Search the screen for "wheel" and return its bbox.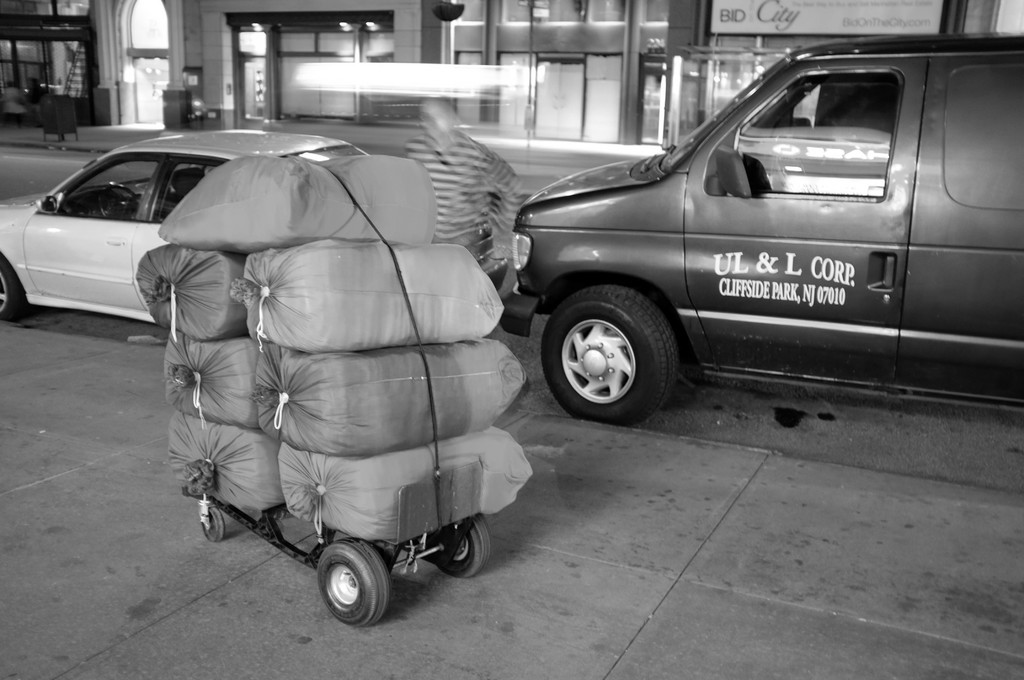
Found: 309,548,400,630.
